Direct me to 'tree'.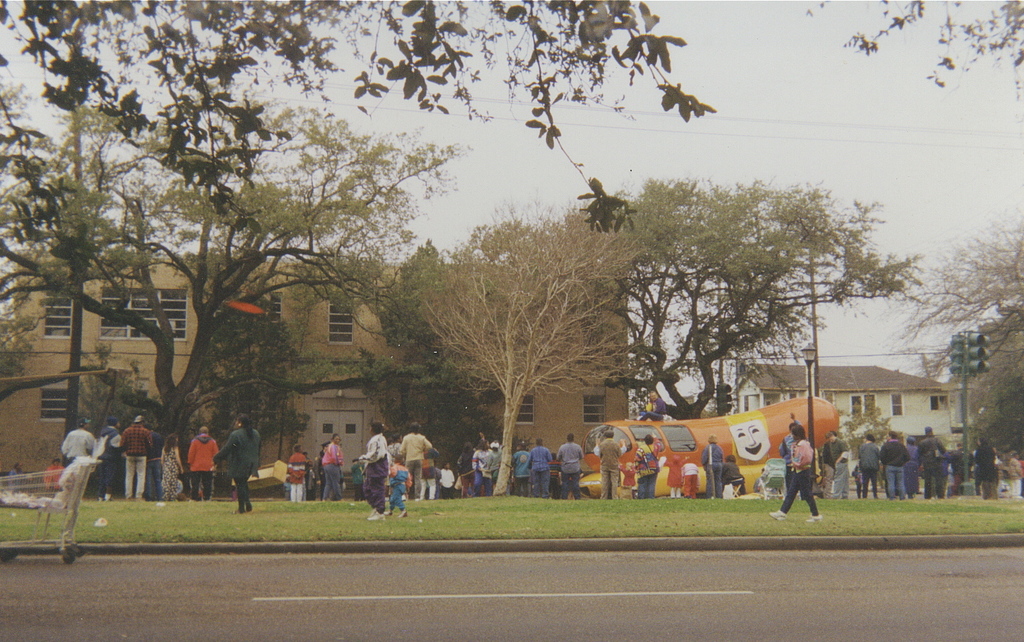
Direction: bbox=(369, 195, 644, 510).
